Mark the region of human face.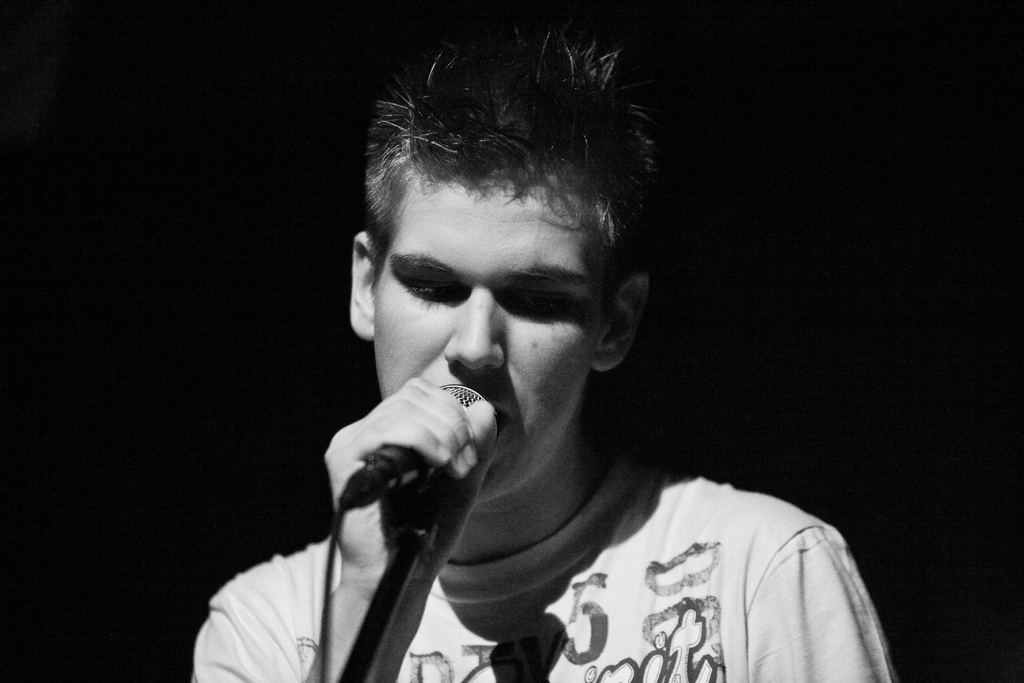
Region: [369,181,609,491].
